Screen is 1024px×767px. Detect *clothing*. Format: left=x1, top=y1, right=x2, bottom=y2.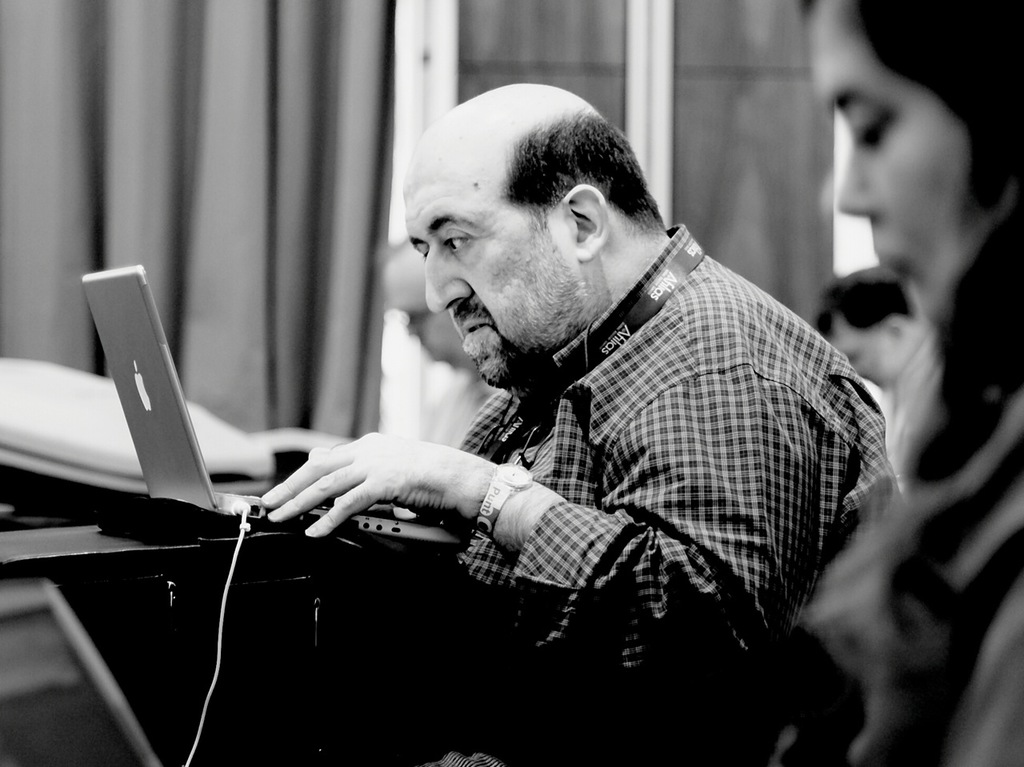
left=422, top=369, right=494, bottom=445.
